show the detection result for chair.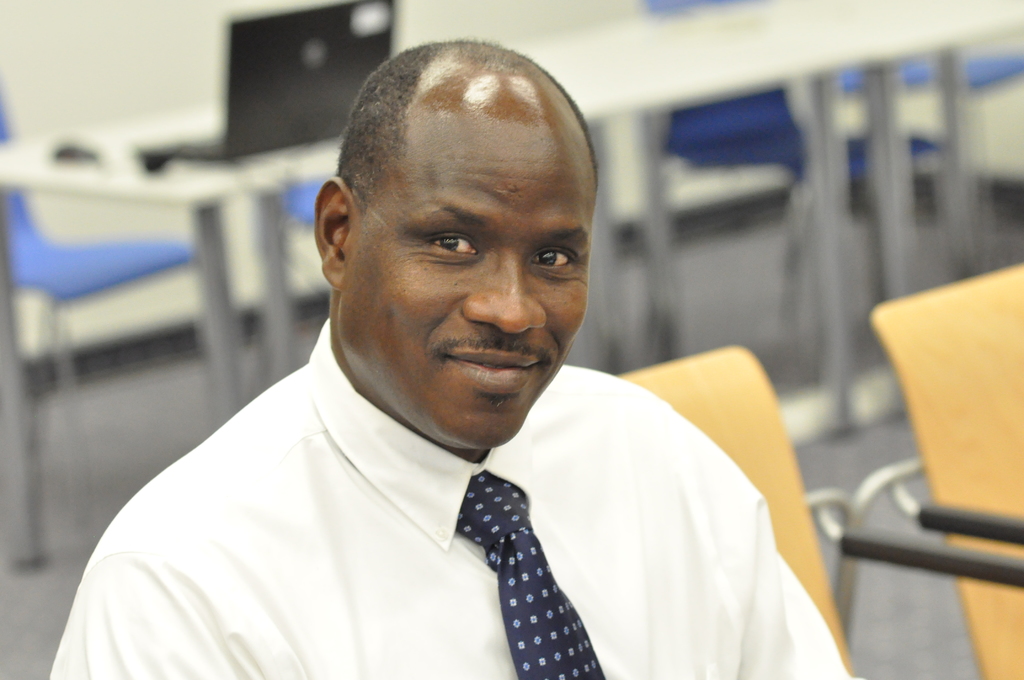
636, 0, 955, 360.
